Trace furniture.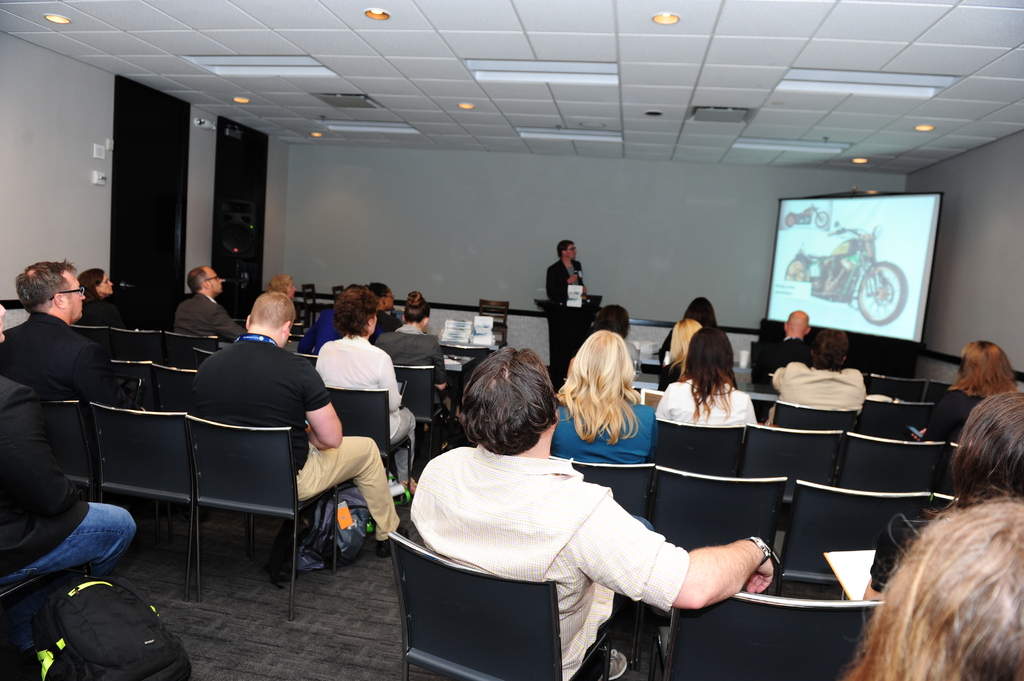
Traced to select_region(636, 462, 791, 666).
